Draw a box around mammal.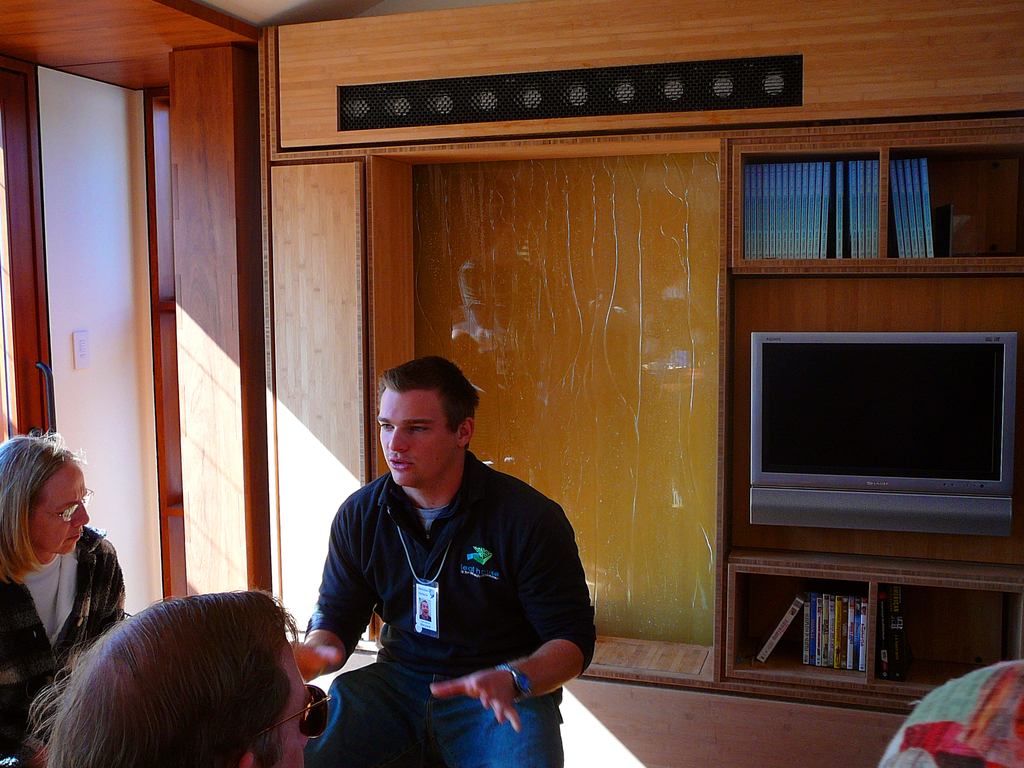
[left=290, top=352, right=598, bottom=767].
